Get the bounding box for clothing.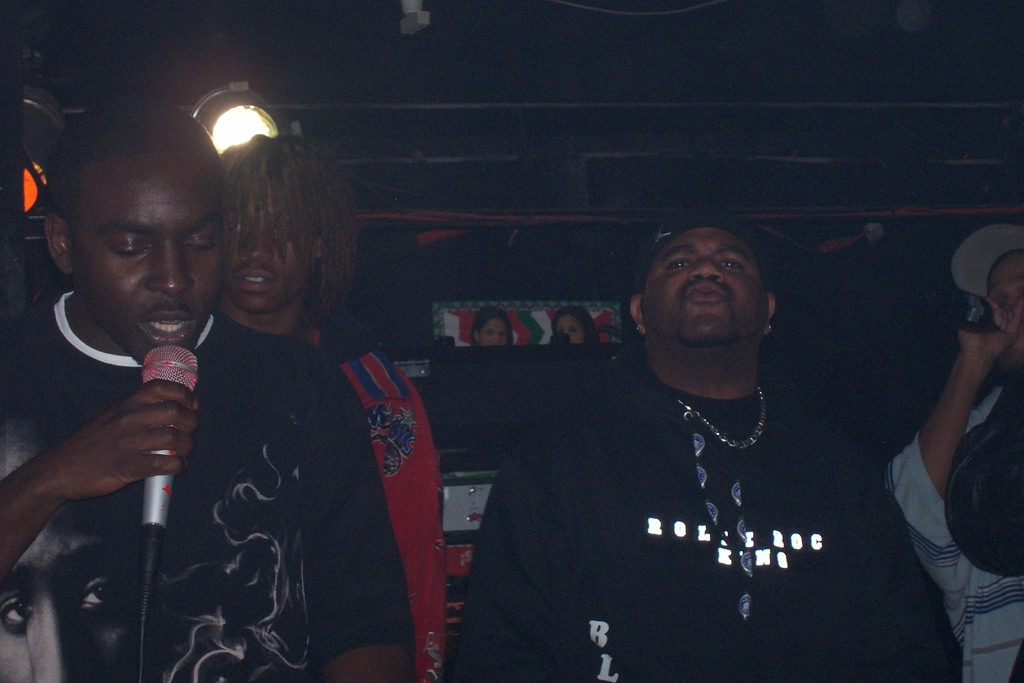
left=880, top=375, right=1021, bottom=682.
